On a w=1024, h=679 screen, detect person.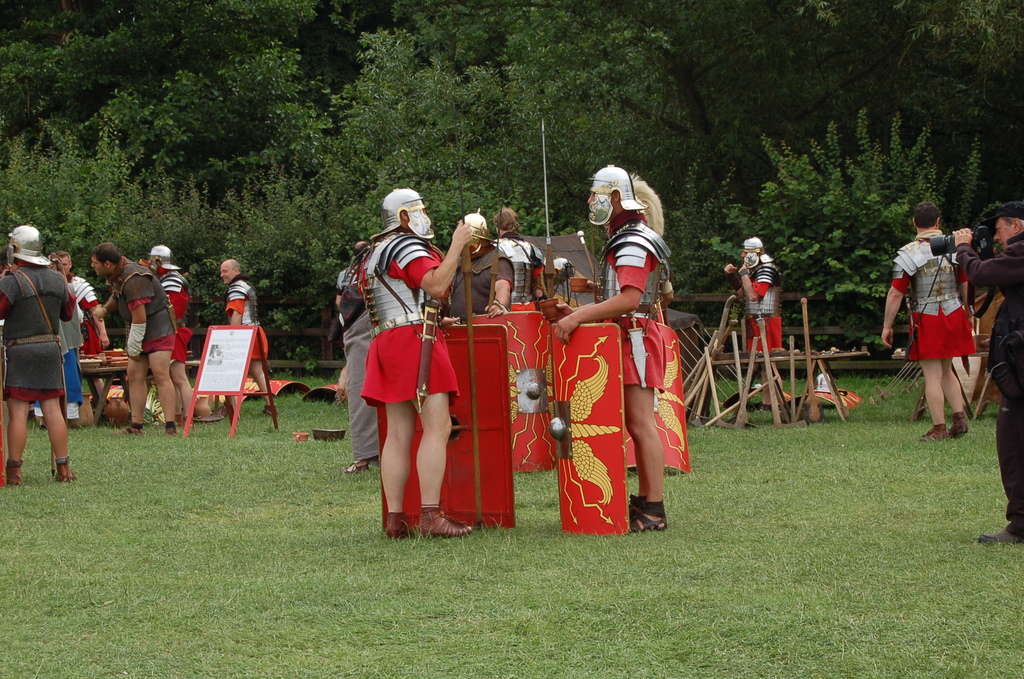
select_region(0, 222, 77, 484).
